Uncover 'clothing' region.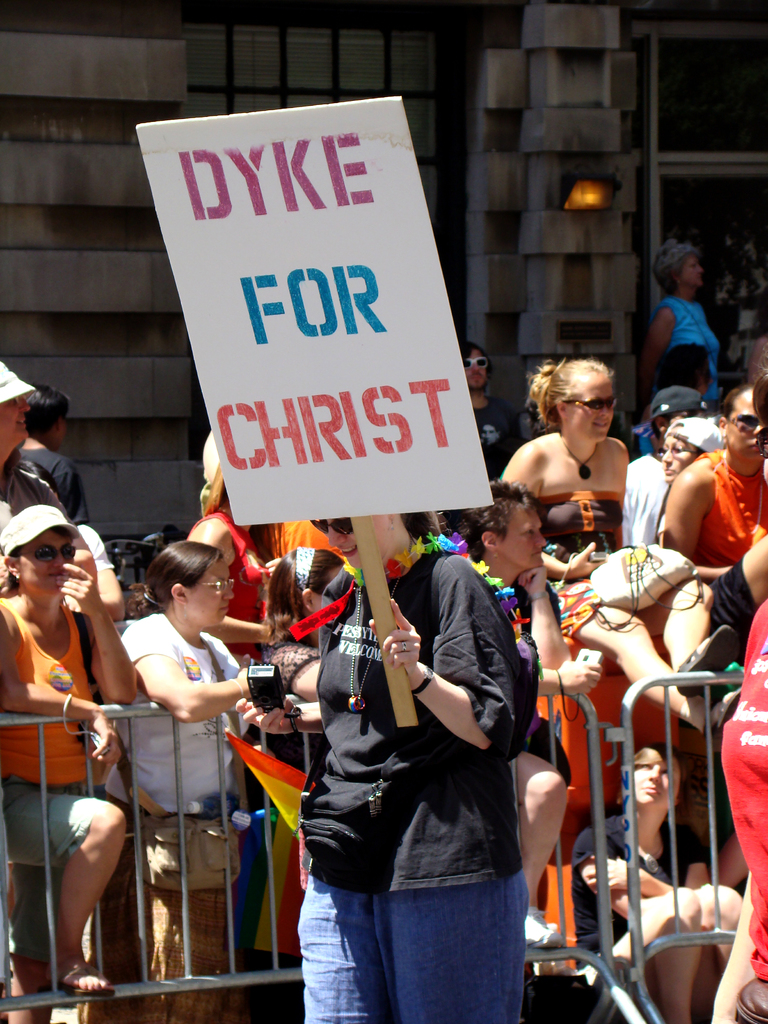
Uncovered: Rect(565, 810, 712, 975).
